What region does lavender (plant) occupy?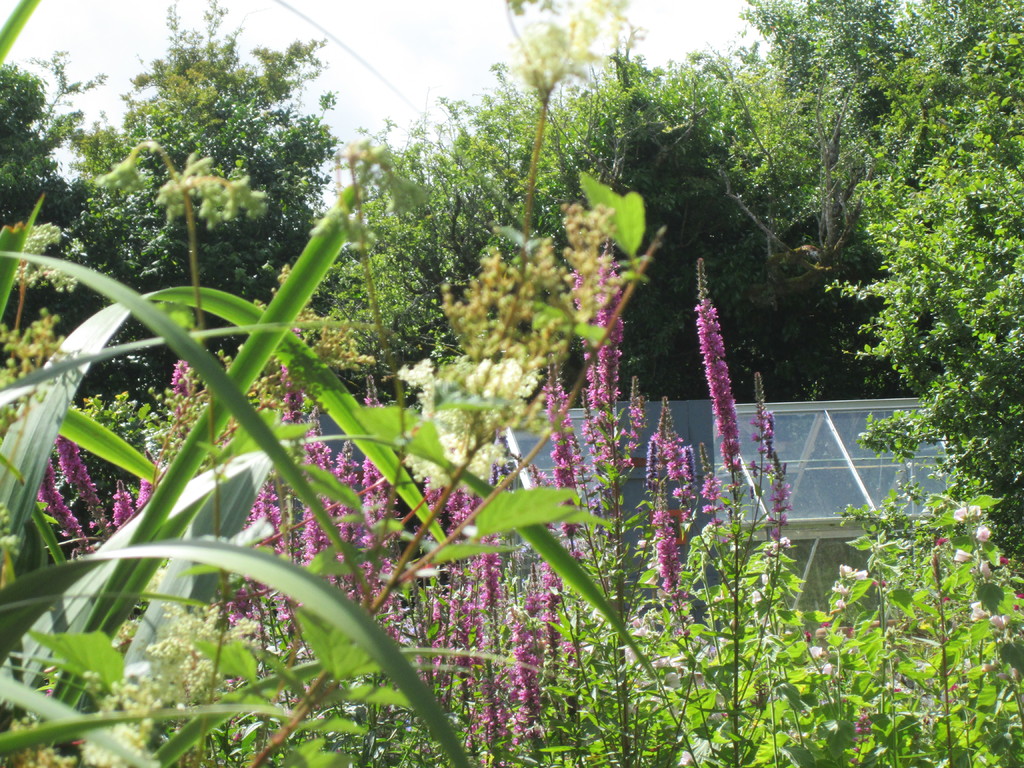
168:363:191:399.
